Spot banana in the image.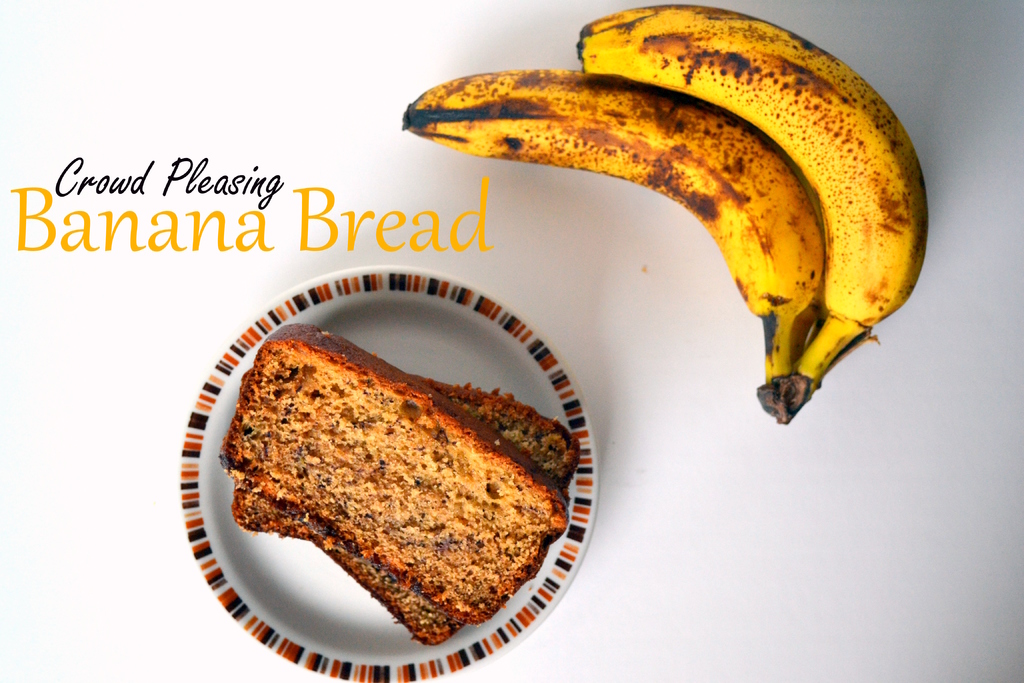
banana found at BBox(572, 1, 927, 399).
